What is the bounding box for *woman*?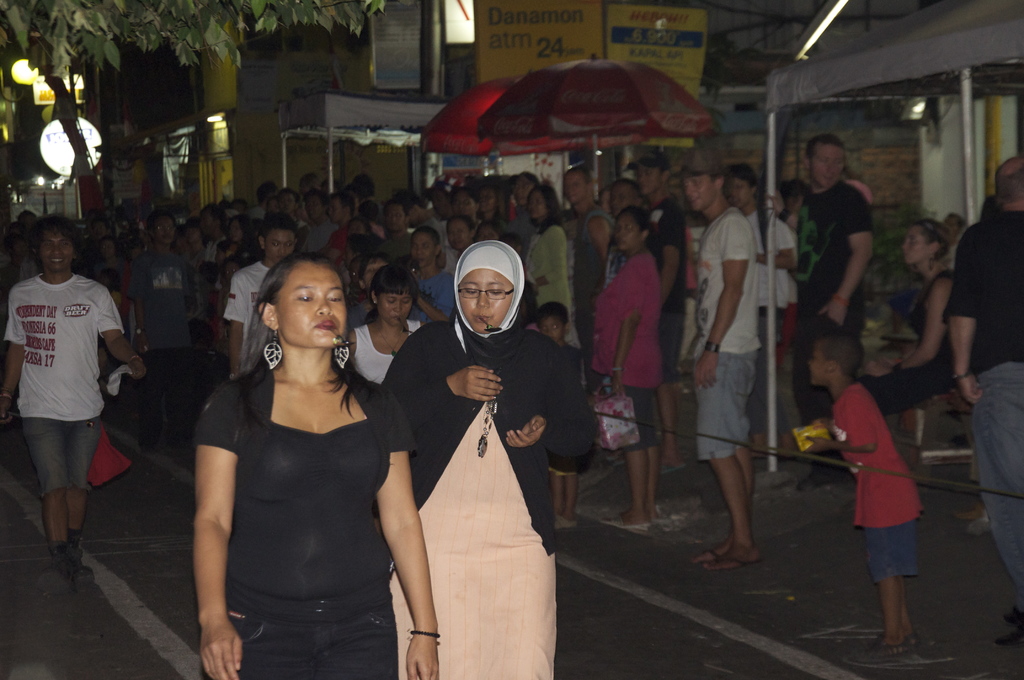
select_region(214, 213, 257, 258).
